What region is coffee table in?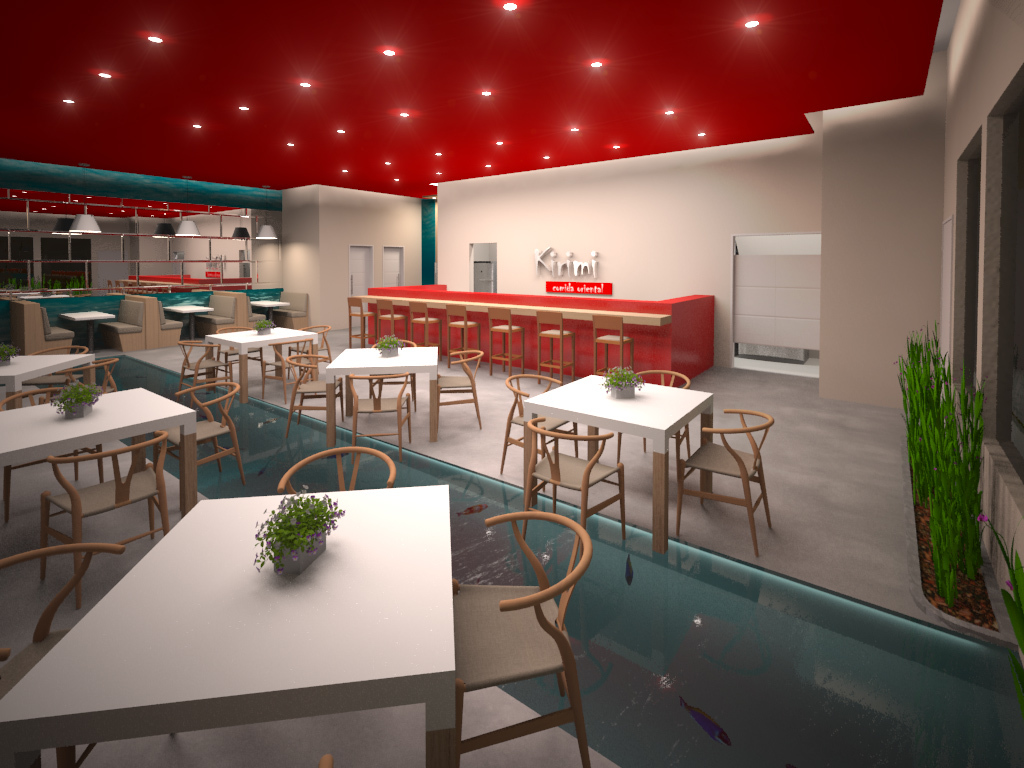
BBox(326, 342, 441, 440).
